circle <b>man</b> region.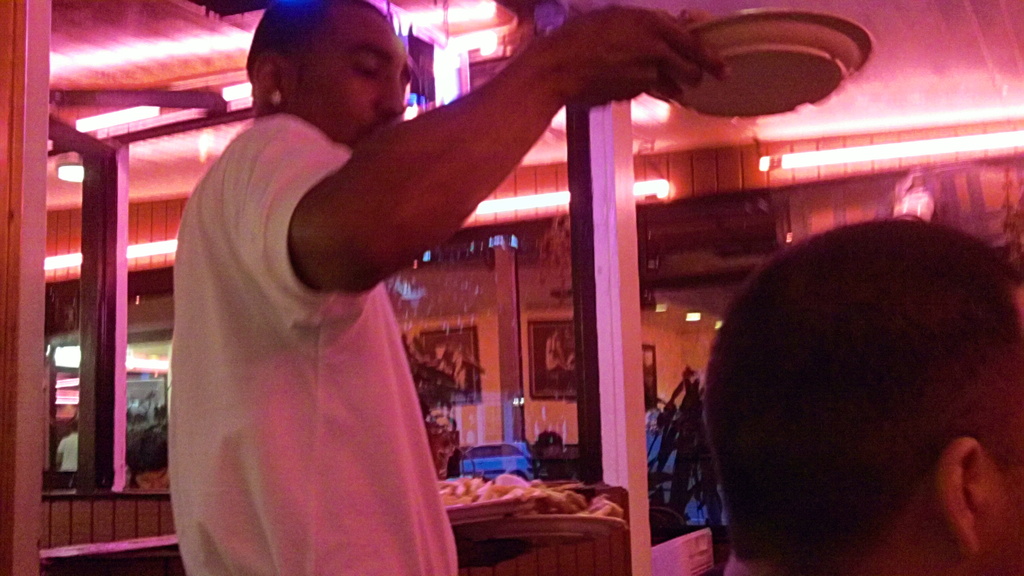
Region: 51, 425, 77, 468.
